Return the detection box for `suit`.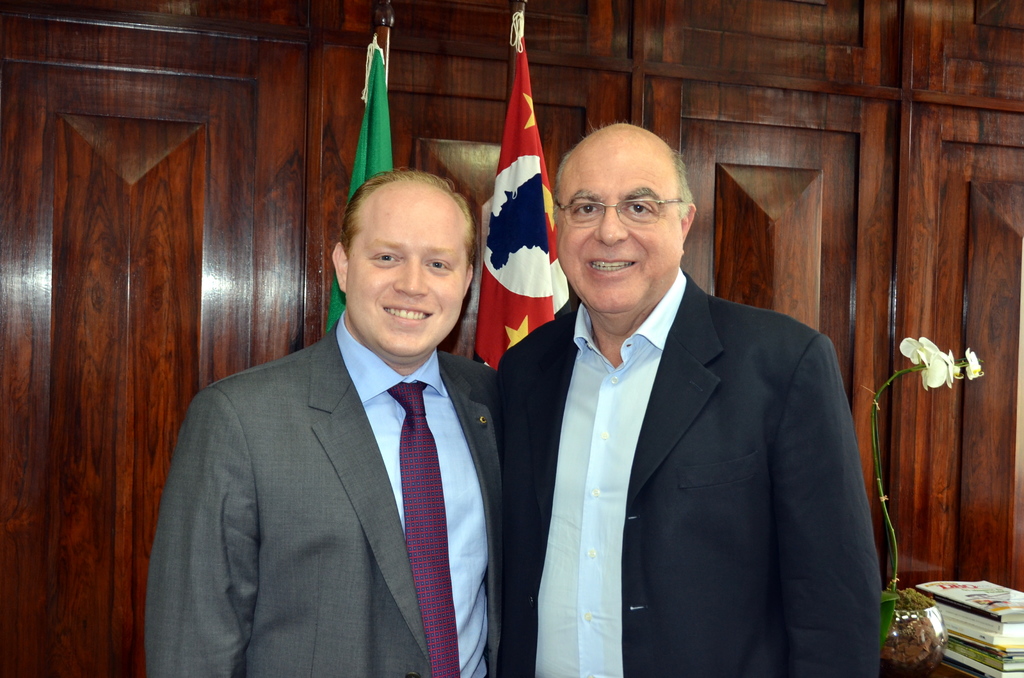
[504,178,873,668].
